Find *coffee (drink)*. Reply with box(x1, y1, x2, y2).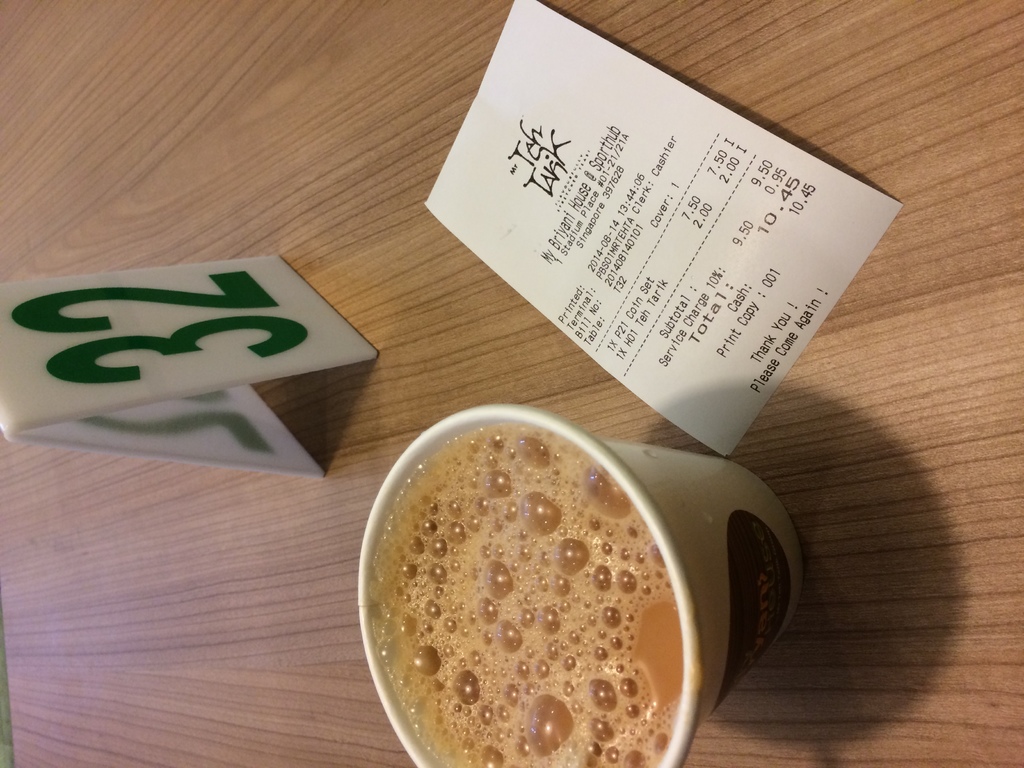
box(364, 398, 767, 767).
